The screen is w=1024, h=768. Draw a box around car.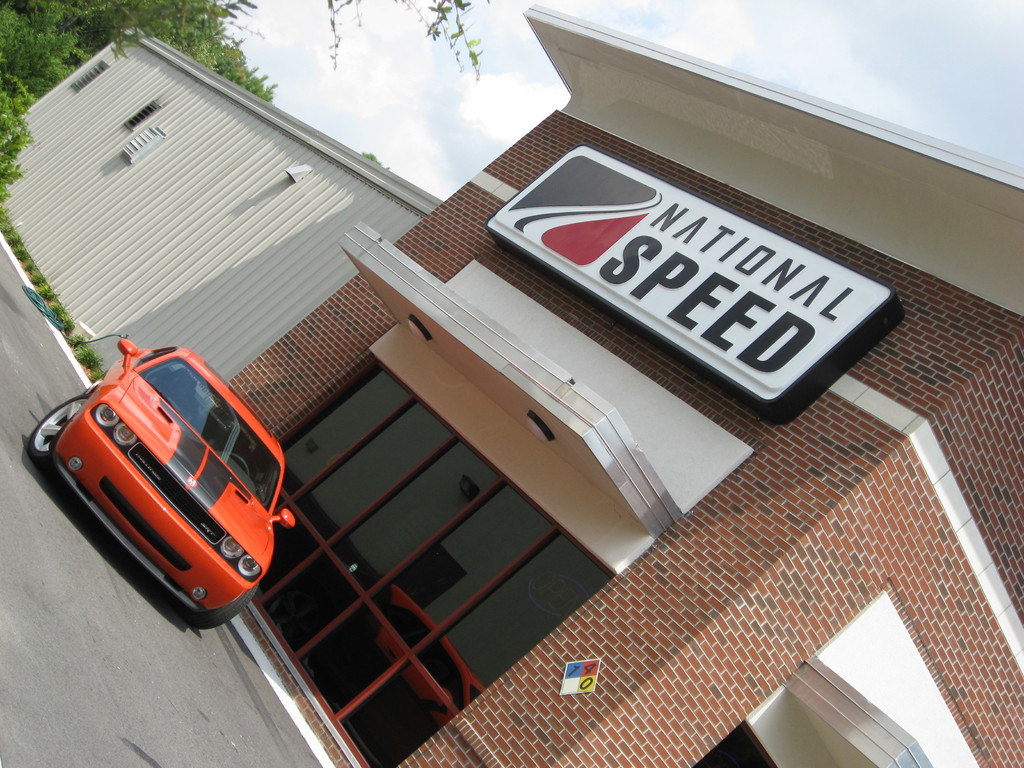
{"x1": 34, "y1": 332, "x2": 290, "y2": 620}.
